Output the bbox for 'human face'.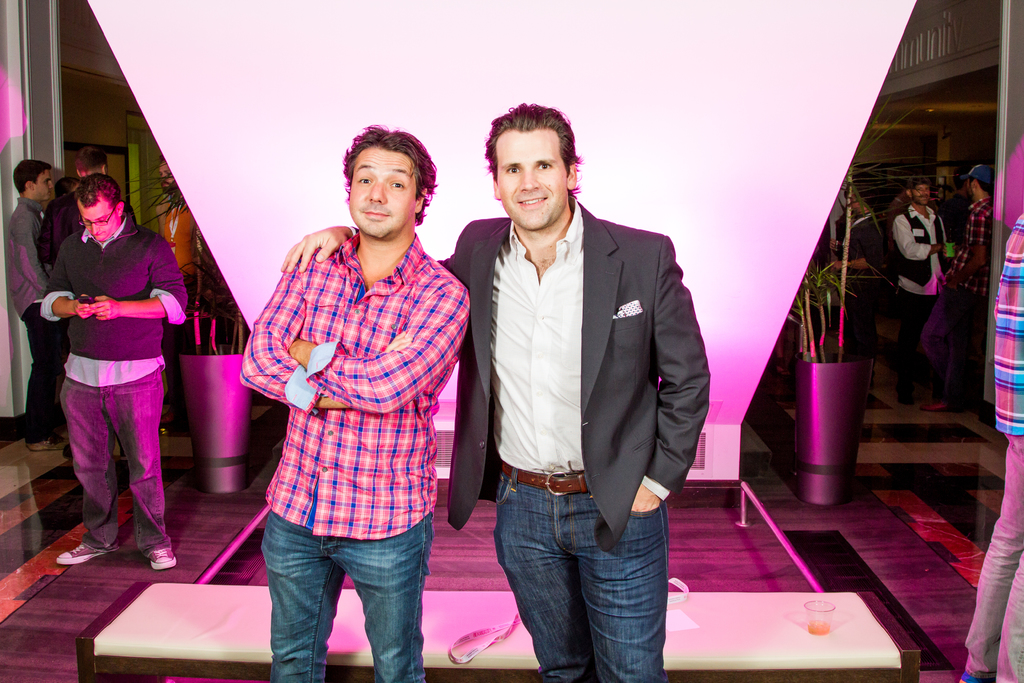
{"left": 351, "top": 144, "right": 413, "bottom": 233}.
